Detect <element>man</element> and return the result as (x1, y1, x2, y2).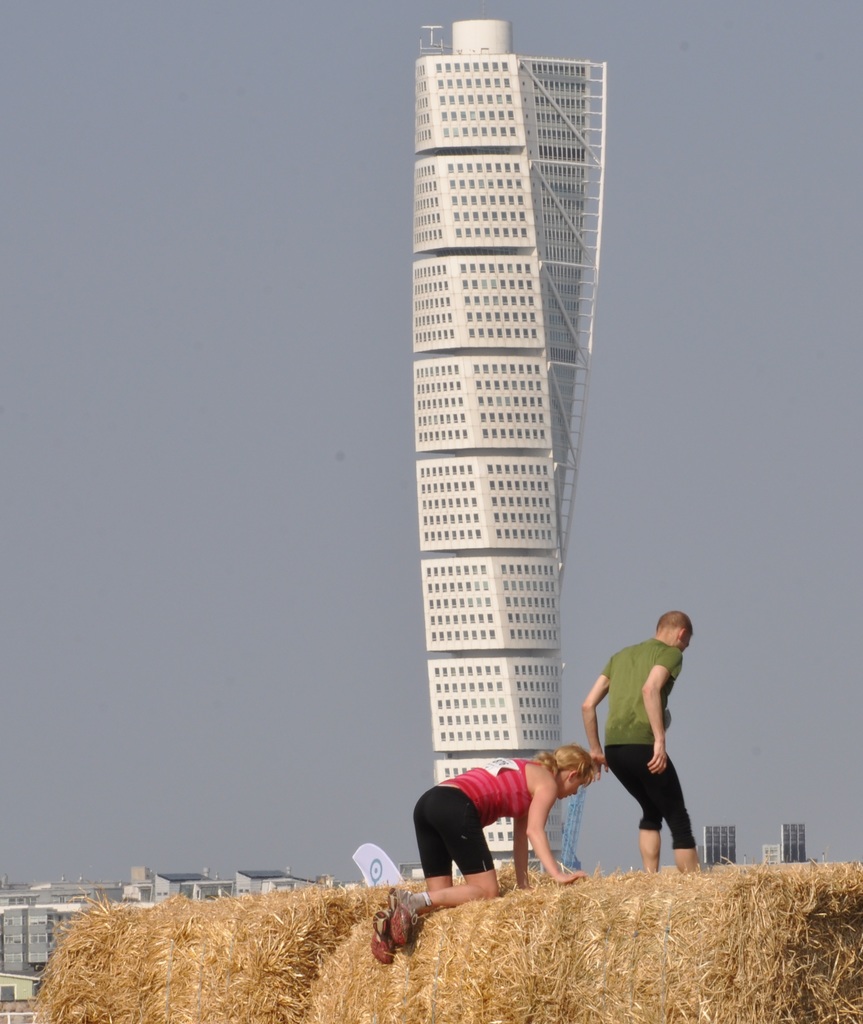
(589, 611, 709, 891).
